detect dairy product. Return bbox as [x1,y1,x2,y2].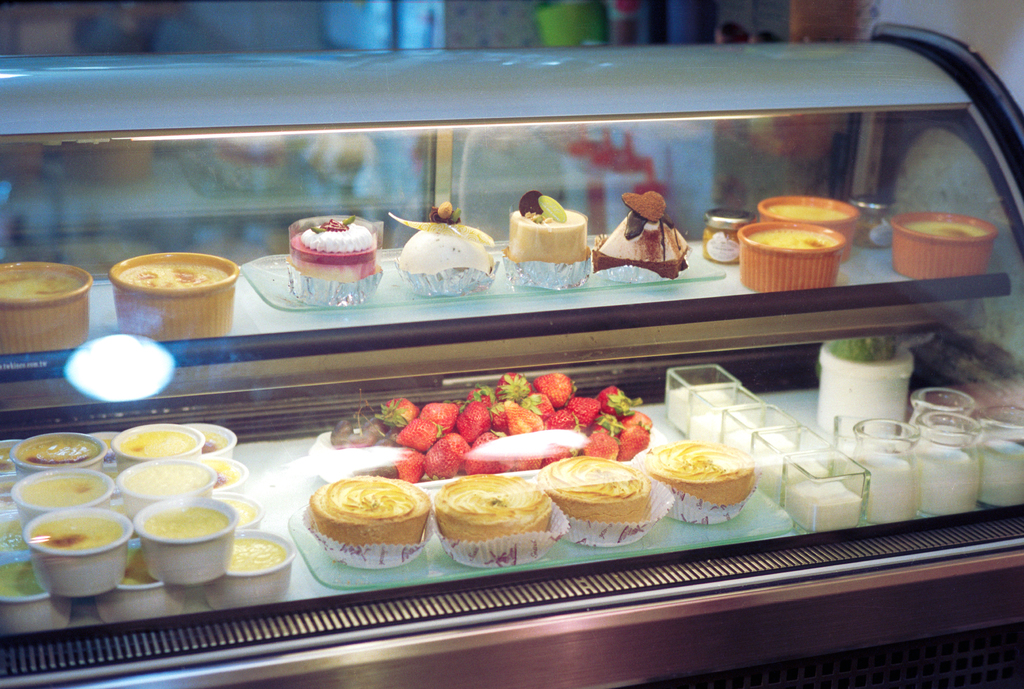
[609,211,679,277].
